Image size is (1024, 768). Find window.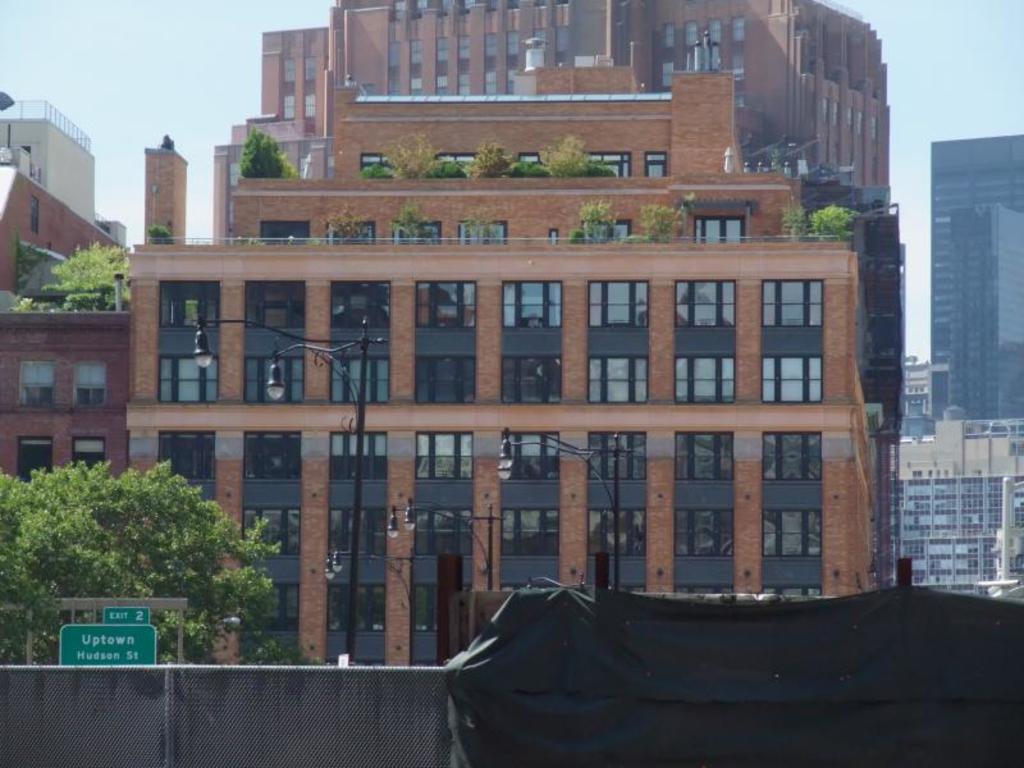
856:110:863:138.
